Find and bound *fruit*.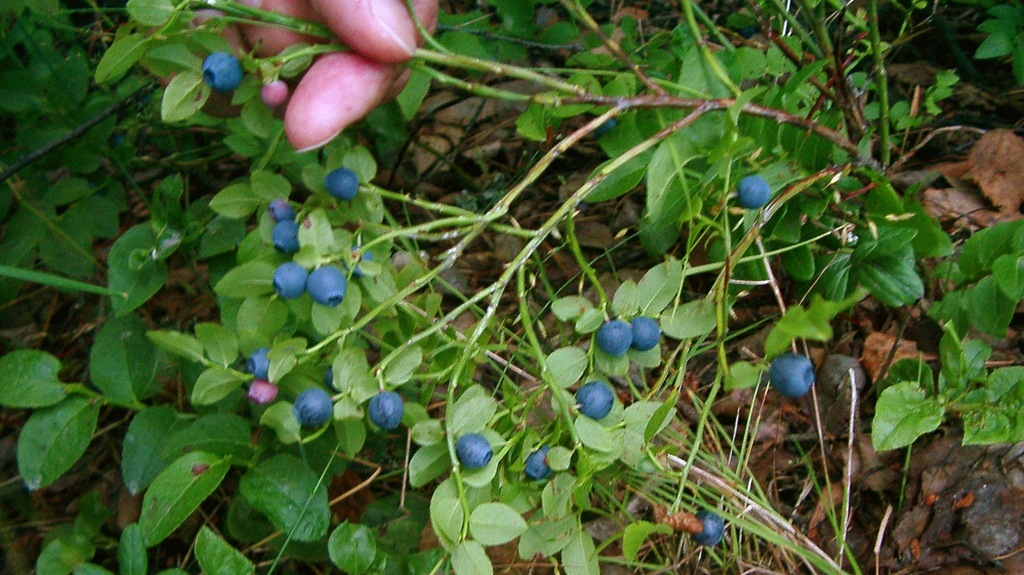
Bound: select_region(735, 177, 771, 212).
